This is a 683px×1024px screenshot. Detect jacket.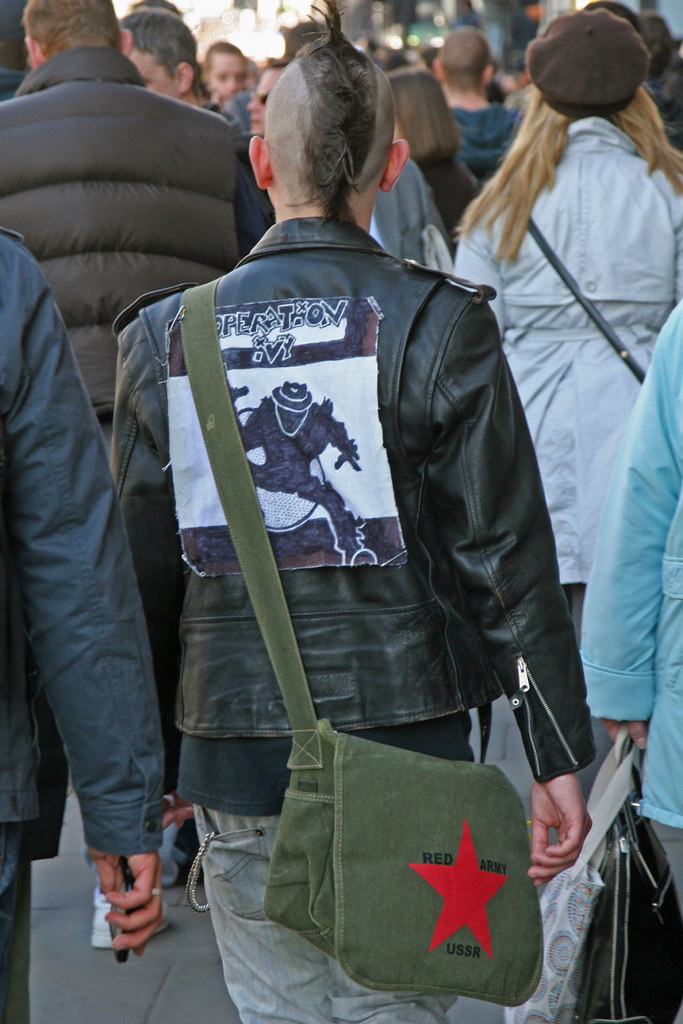
l=0, t=42, r=239, b=412.
